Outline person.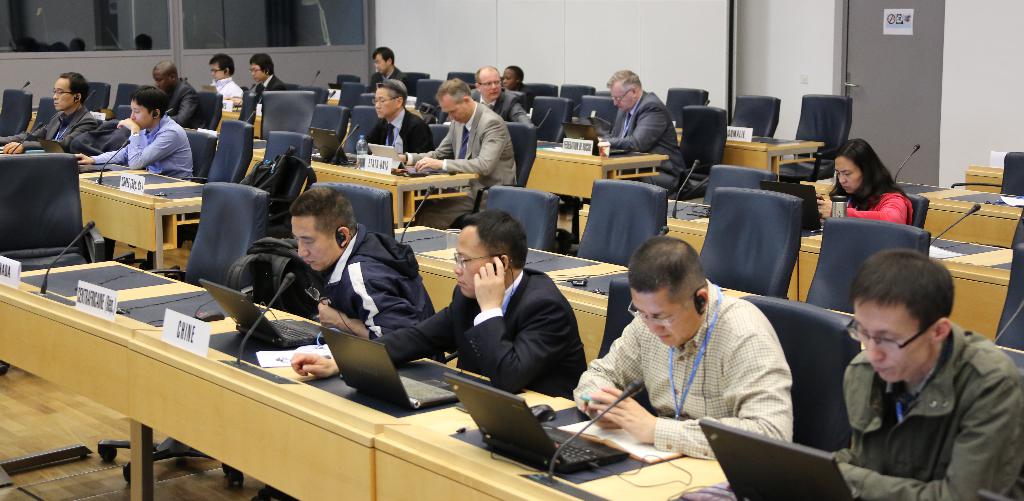
Outline: select_region(821, 232, 1016, 500).
